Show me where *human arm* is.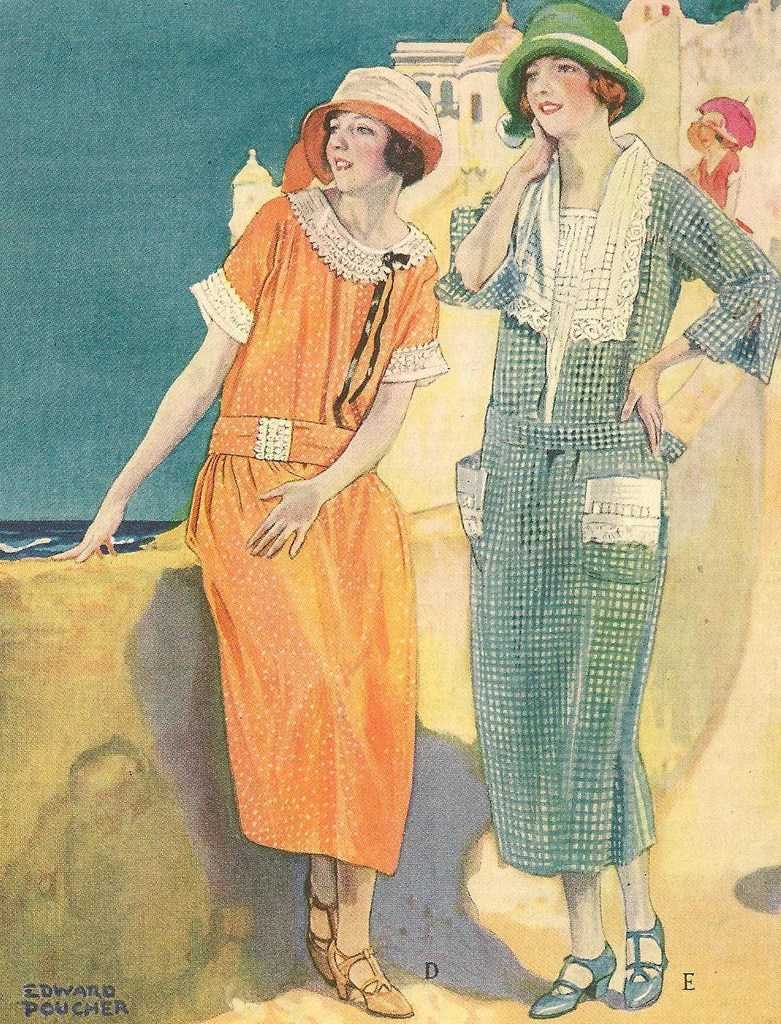
*human arm* is at bbox=[729, 145, 749, 219].
